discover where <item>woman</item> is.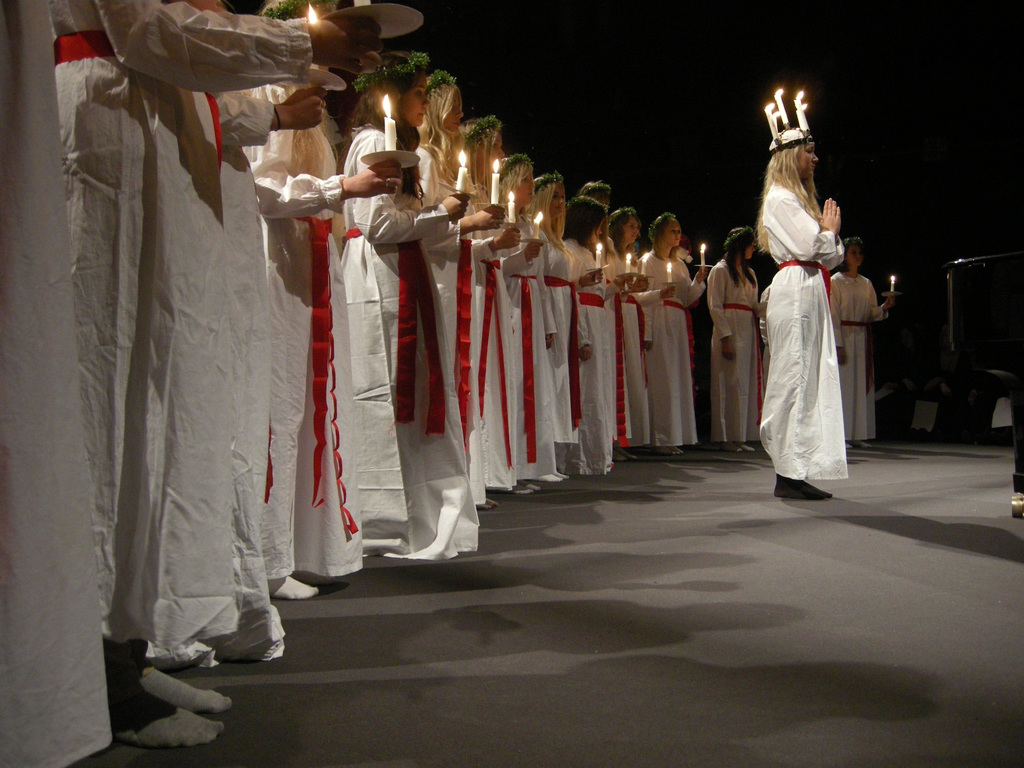
Discovered at (49, 0, 388, 743).
